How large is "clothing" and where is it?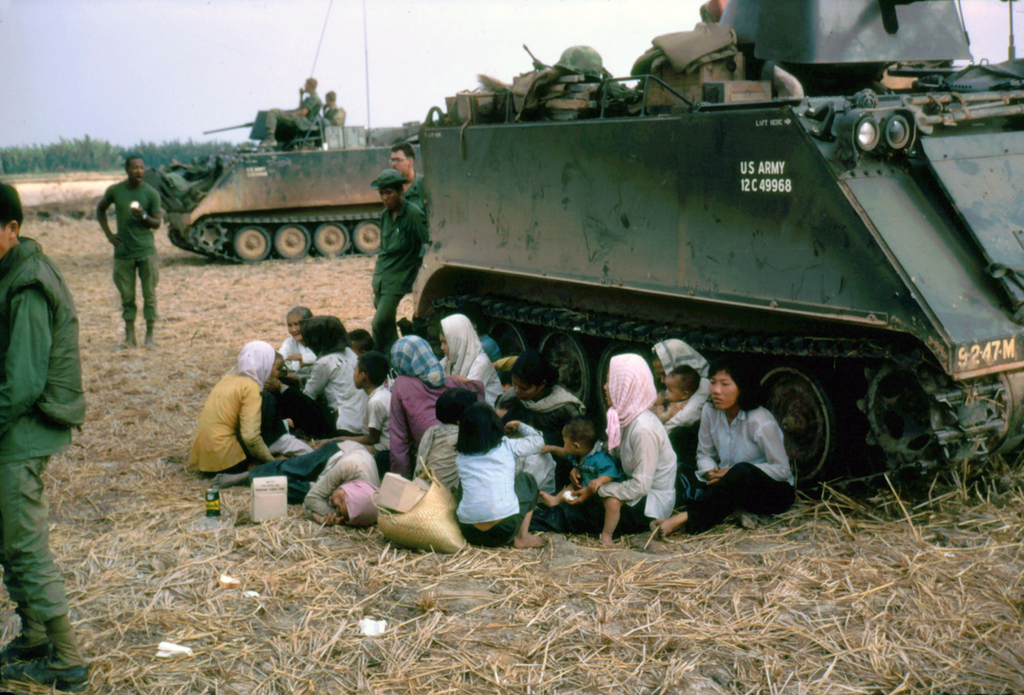
Bounding box: x1=565, y1=444, x2=626, y2=497.
